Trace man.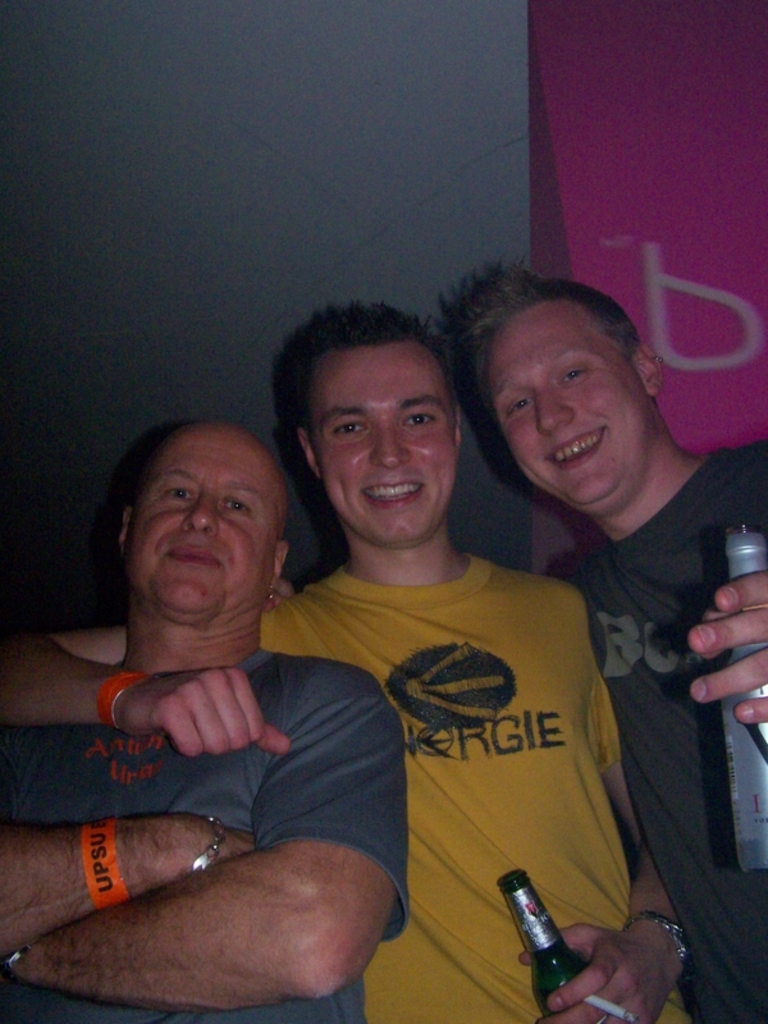
Traced to (x1=0, y1=298, x2=687, y2=1023).
